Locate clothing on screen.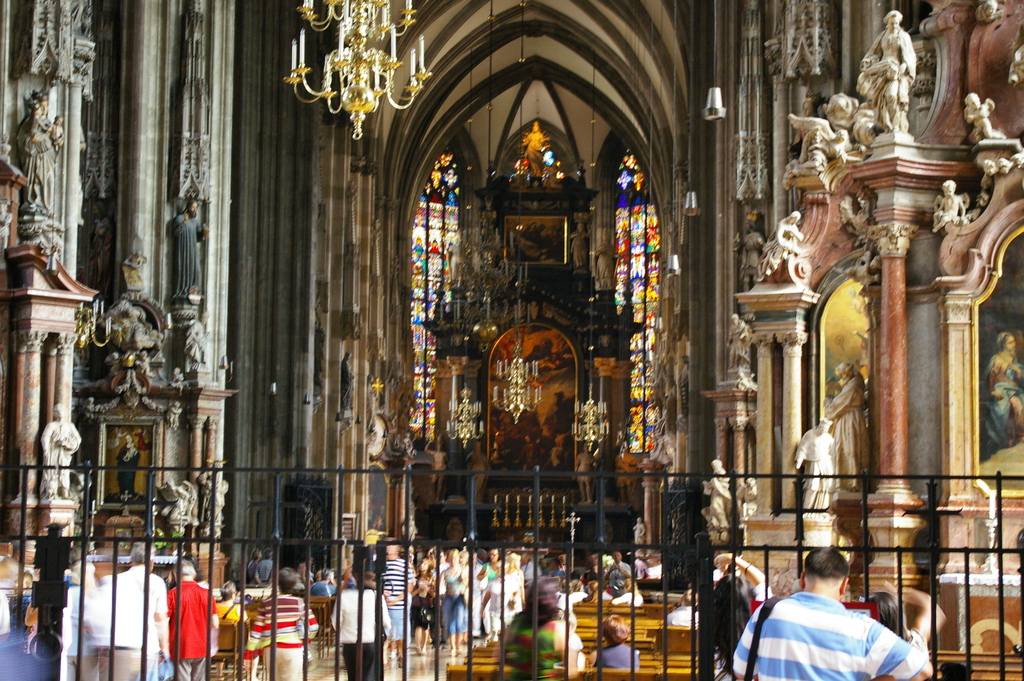
On screen at locate(89, 218, 111, 297).
